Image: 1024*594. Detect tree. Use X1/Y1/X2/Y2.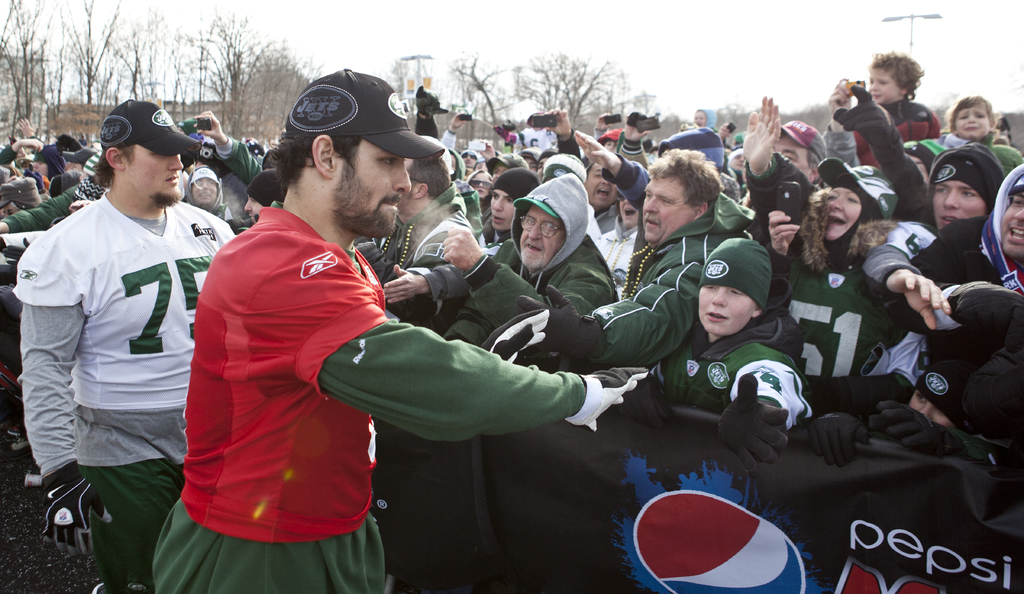
440/54/525/150.
